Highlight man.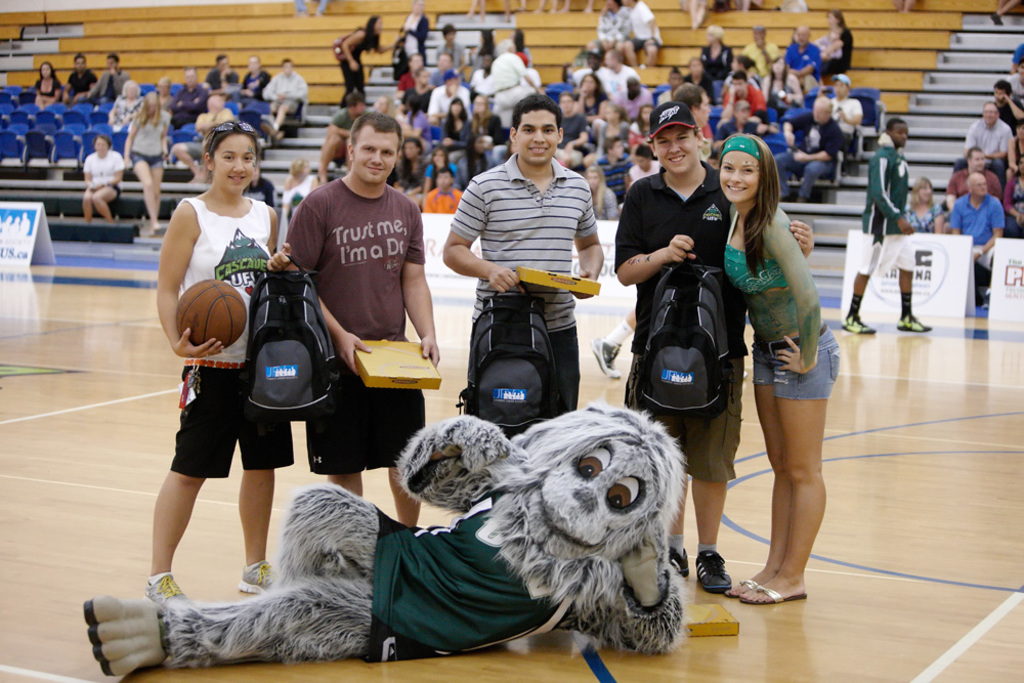
Highlighted region: {"left": 721, "top": 70, "right": 770, "bottom": 118}.
